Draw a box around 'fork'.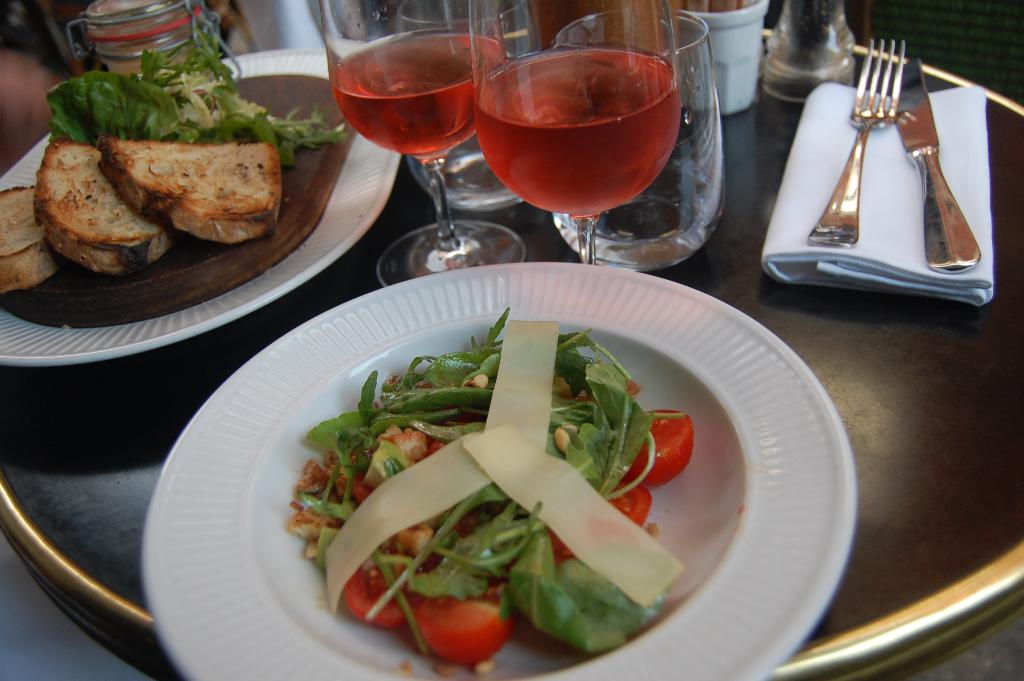
(left=821, top=40, right=979, bottom=295).
